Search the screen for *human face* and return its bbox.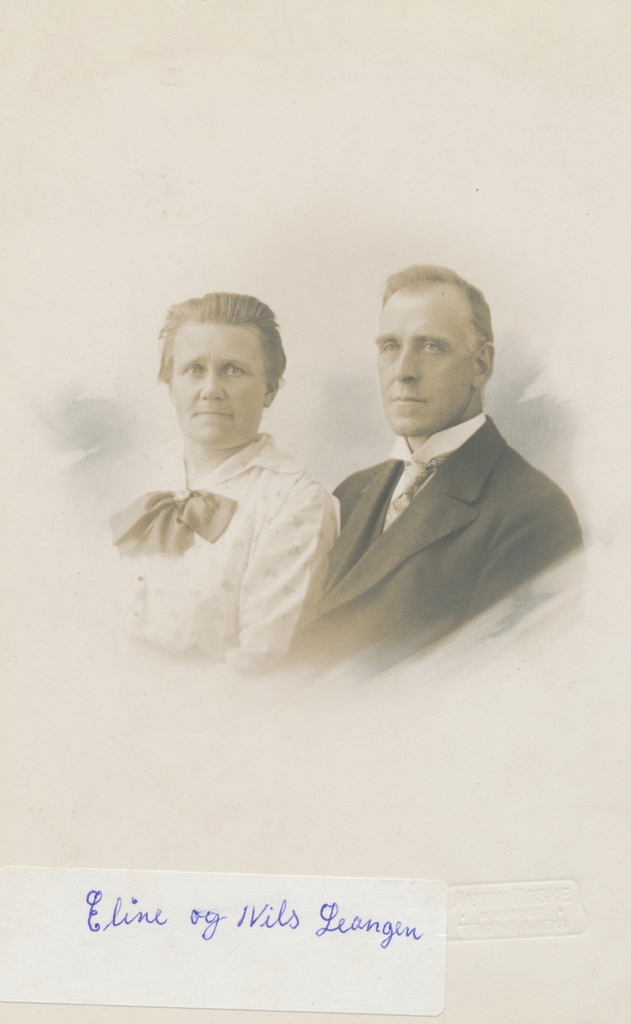
Found: [left=171, top=321, right=266, bottom=449].
